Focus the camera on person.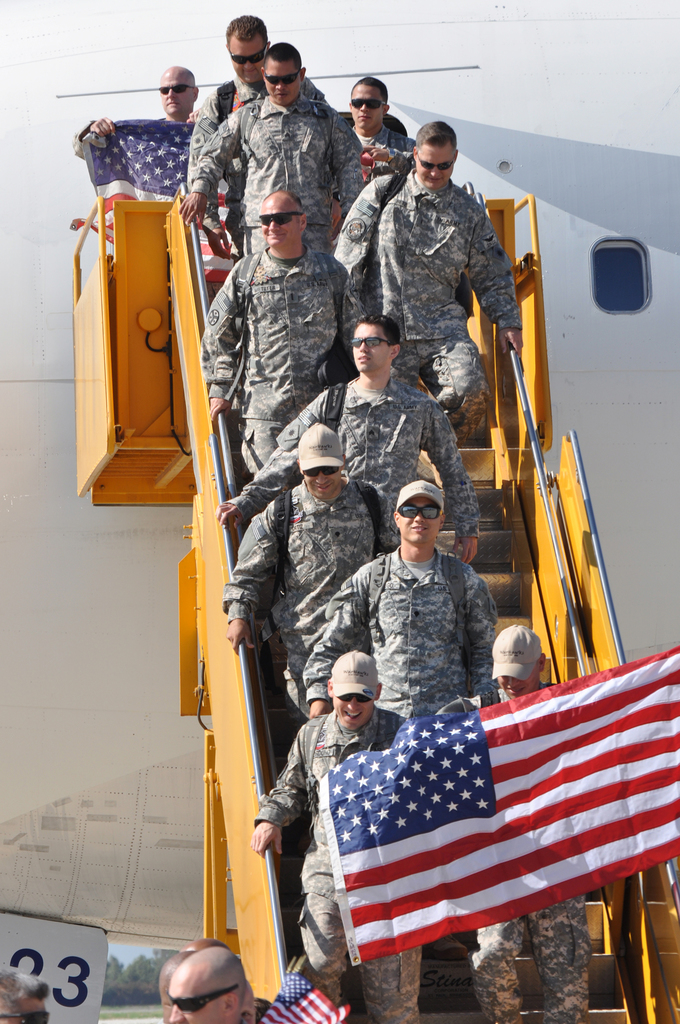
Focus region: Rect(300, 474, 495, 718).
